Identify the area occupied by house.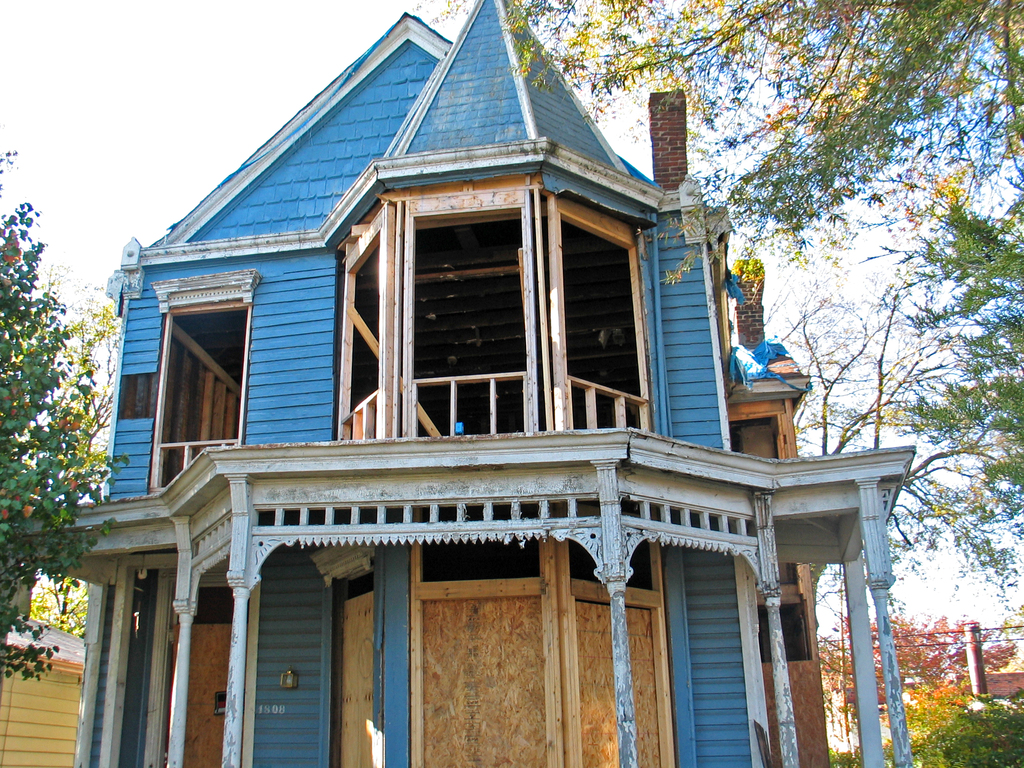
Area: x1=0 y1=611 x2=87 y2=767.
